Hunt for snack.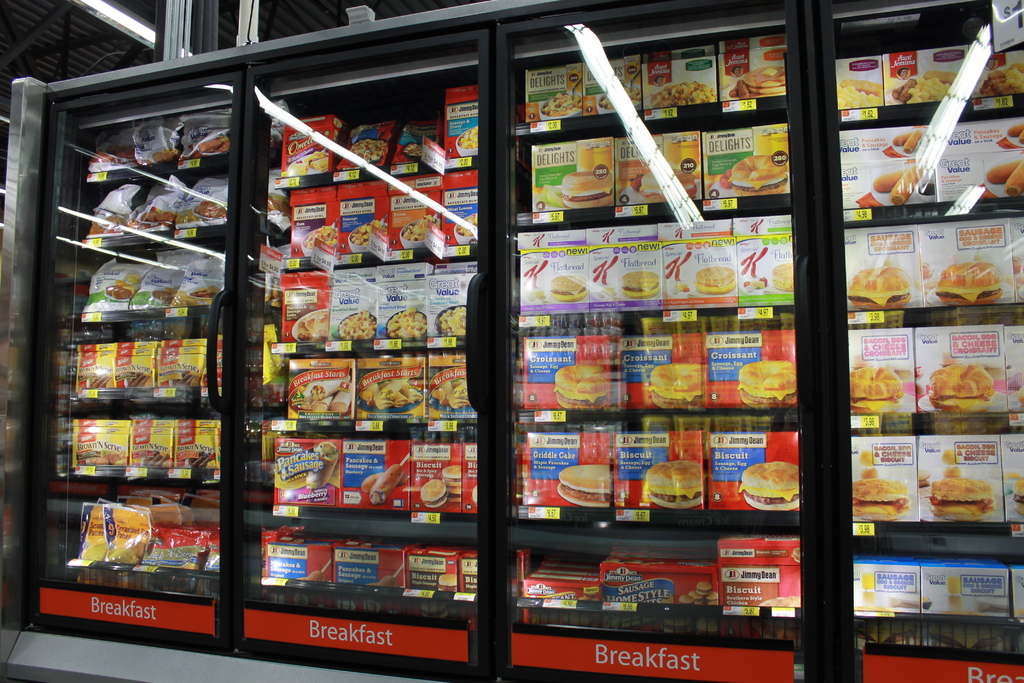
Hunted down at 697 264 738 294.
